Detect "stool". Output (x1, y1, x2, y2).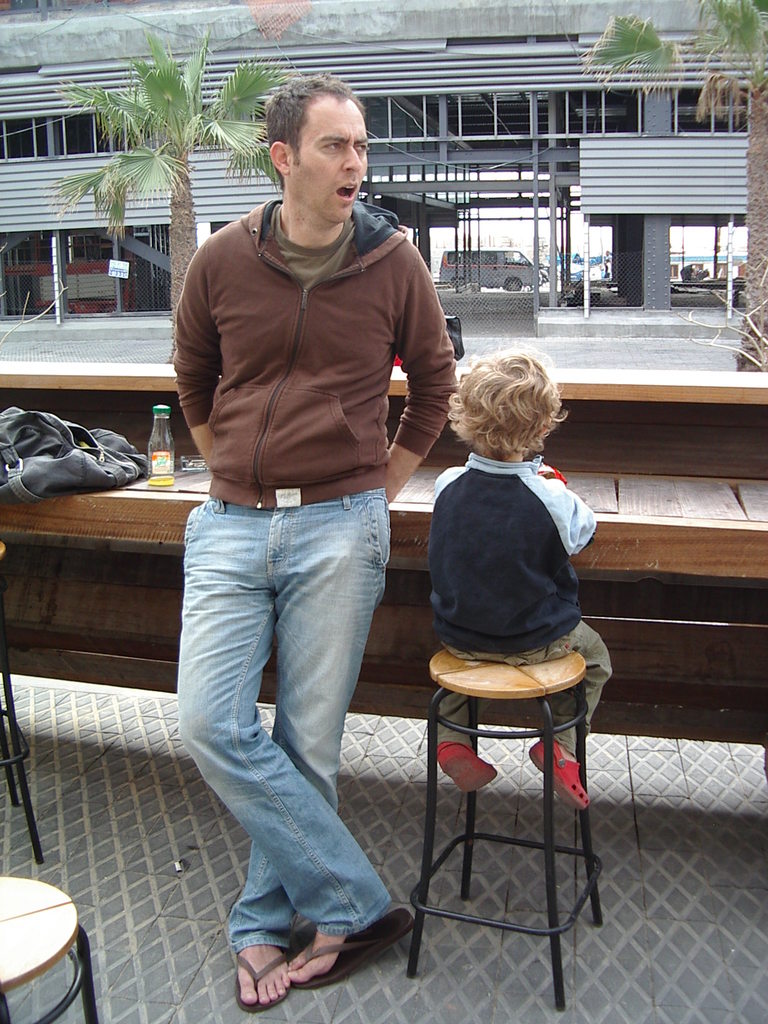
(0, 534, 44, 861).
